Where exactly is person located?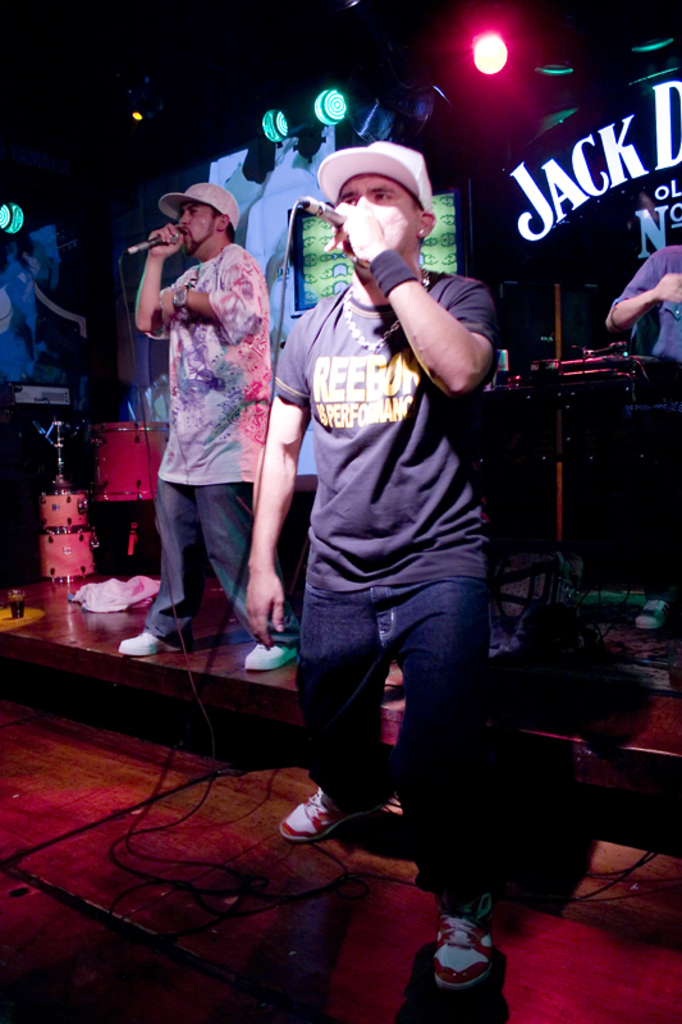
Its bounding box is 119 152 275 672.
